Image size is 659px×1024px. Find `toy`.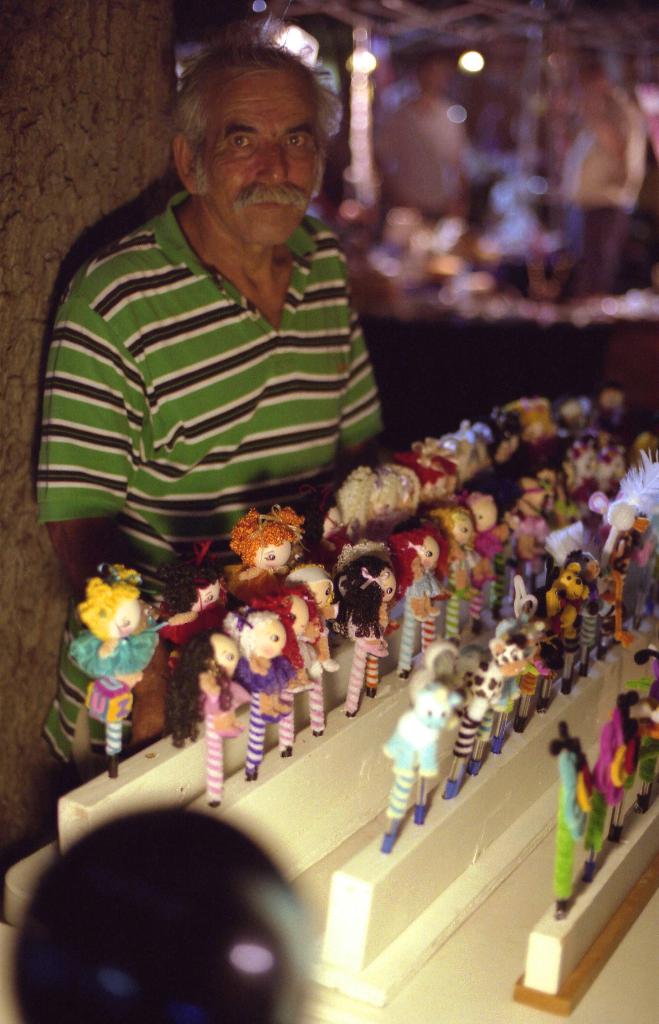
237 598 316 783.
